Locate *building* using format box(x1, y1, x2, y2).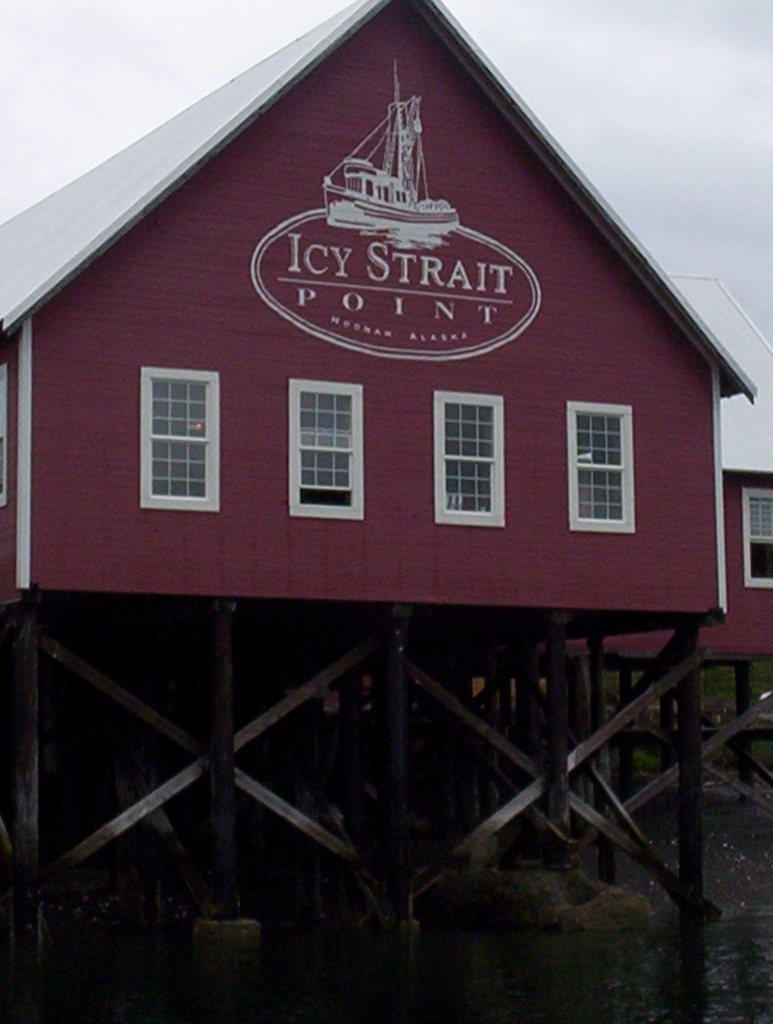
box(6, 0, 772, 669).
